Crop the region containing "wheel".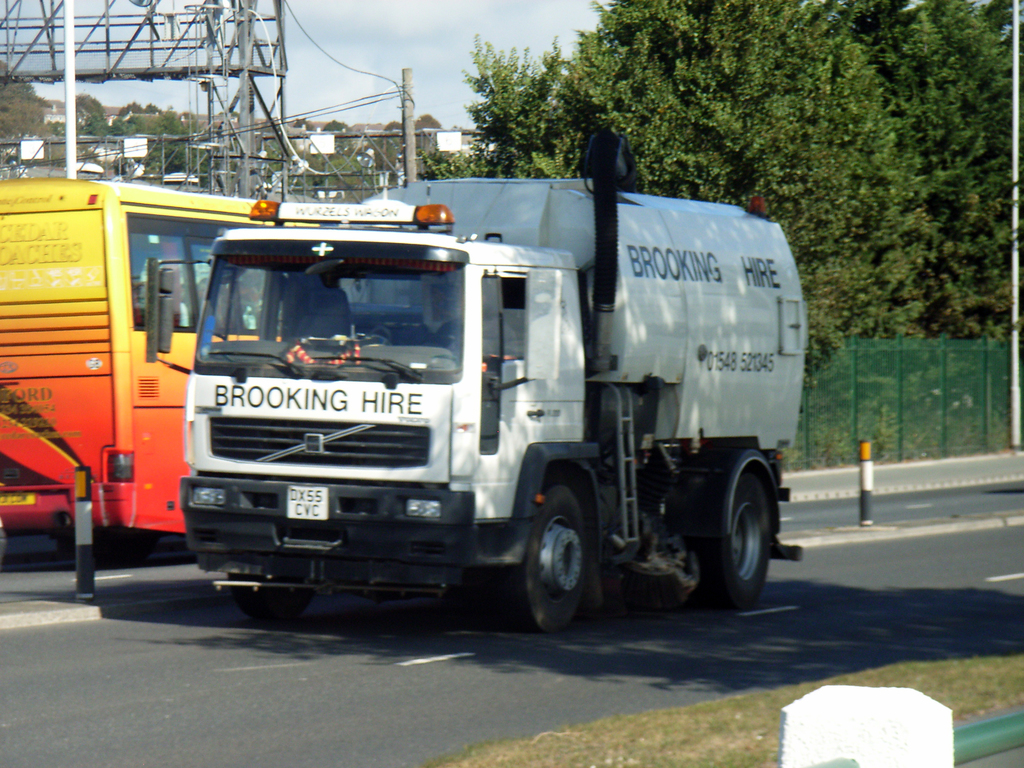
Crop region: 223, 570, 316, 621.
